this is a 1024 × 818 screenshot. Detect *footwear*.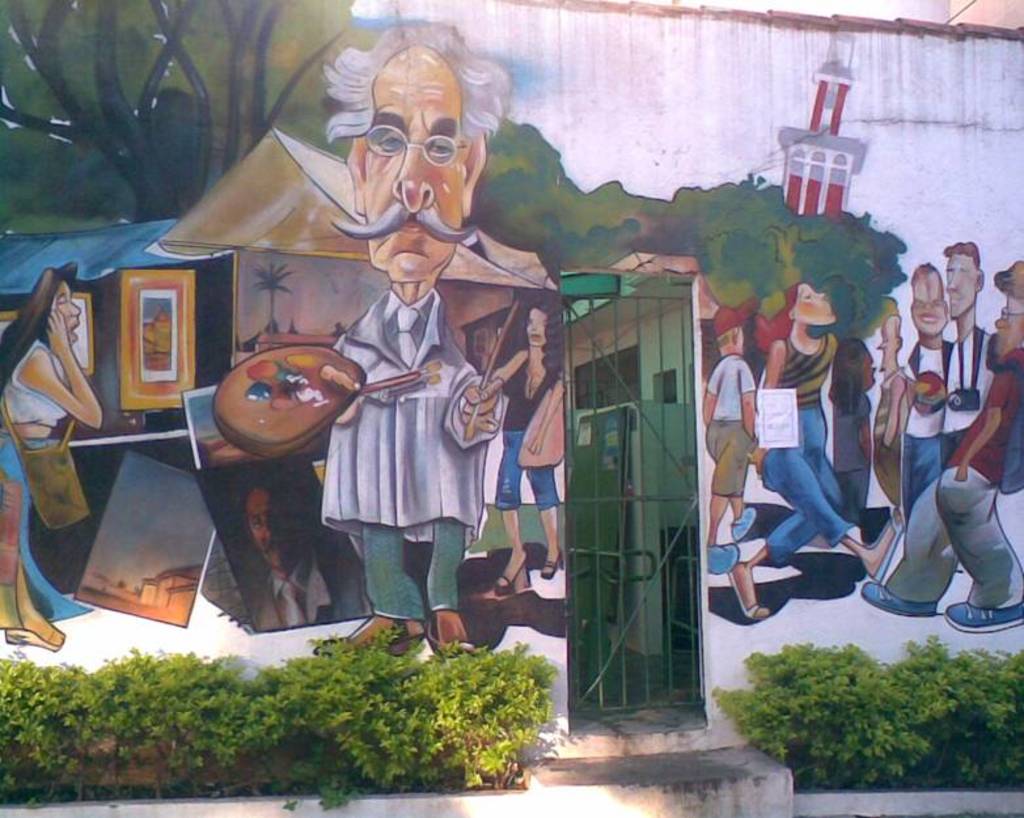
l=733, t=505, r=757, b=539.
